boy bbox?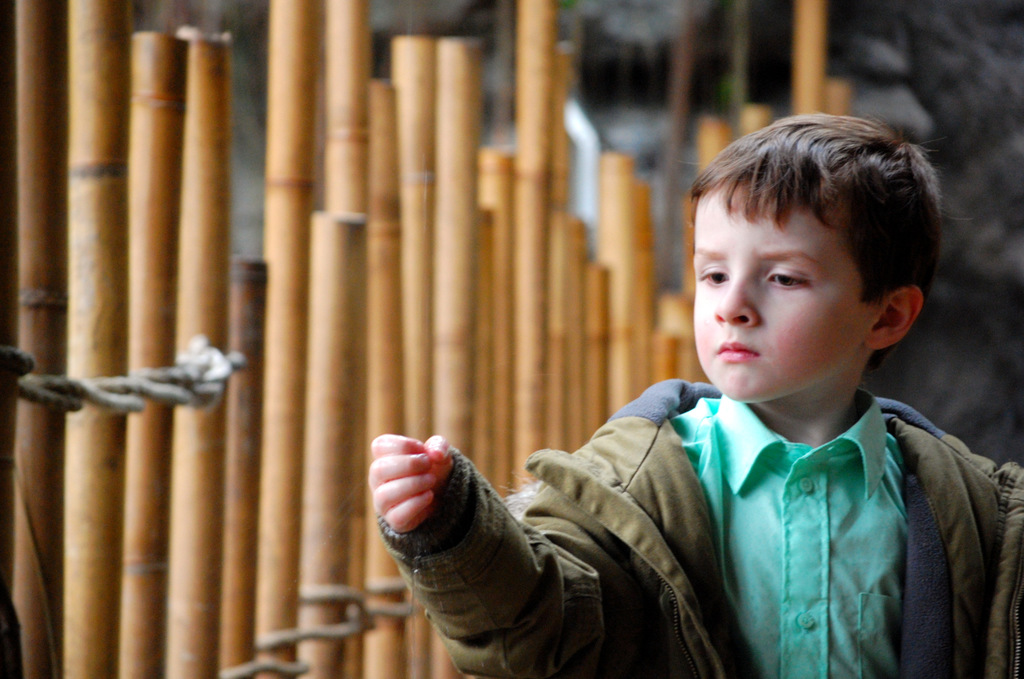
(x1=410, y1=111, x2=975, y2=653)
